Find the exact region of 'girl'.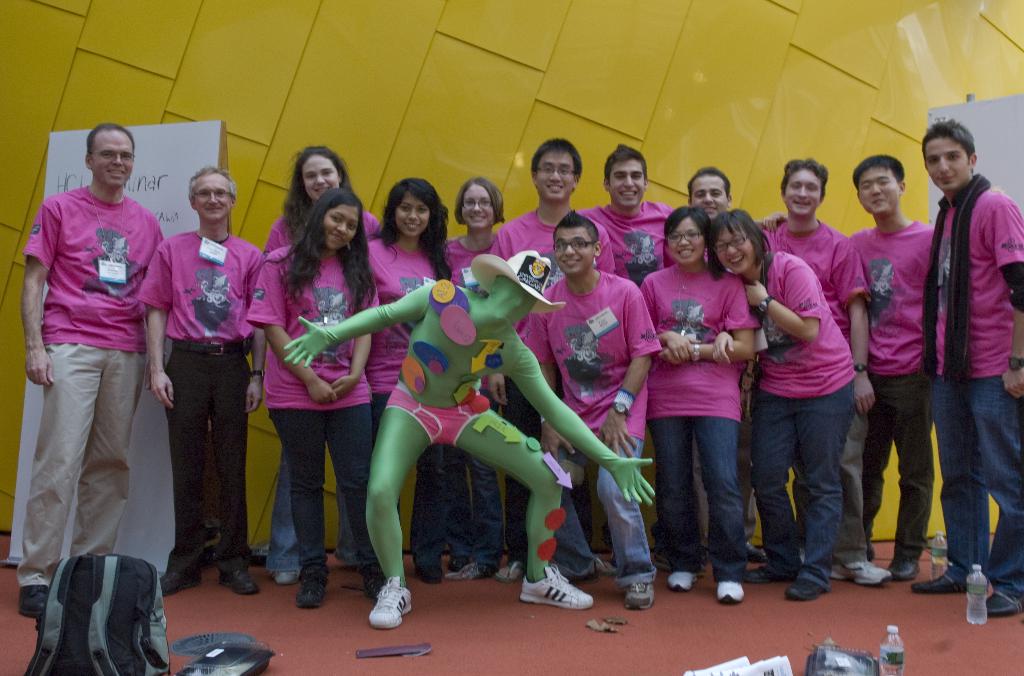
Exact region: detection(250, 192, 387, 616).
